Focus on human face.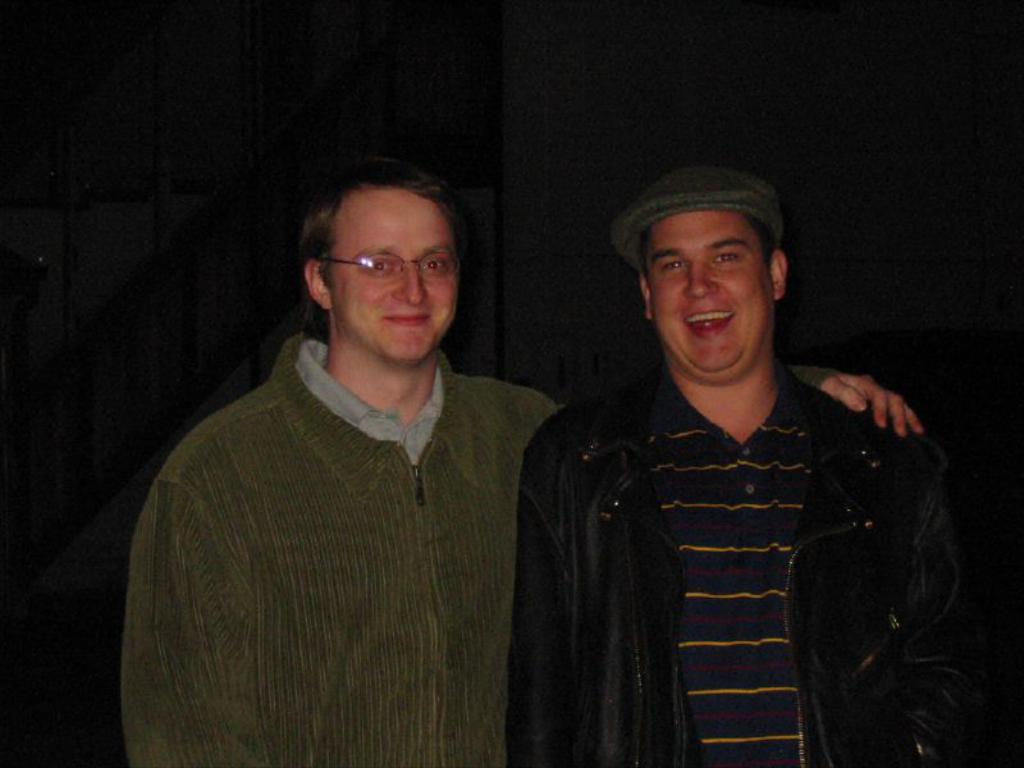
Focused at locate(646, 214, 771, 383).
